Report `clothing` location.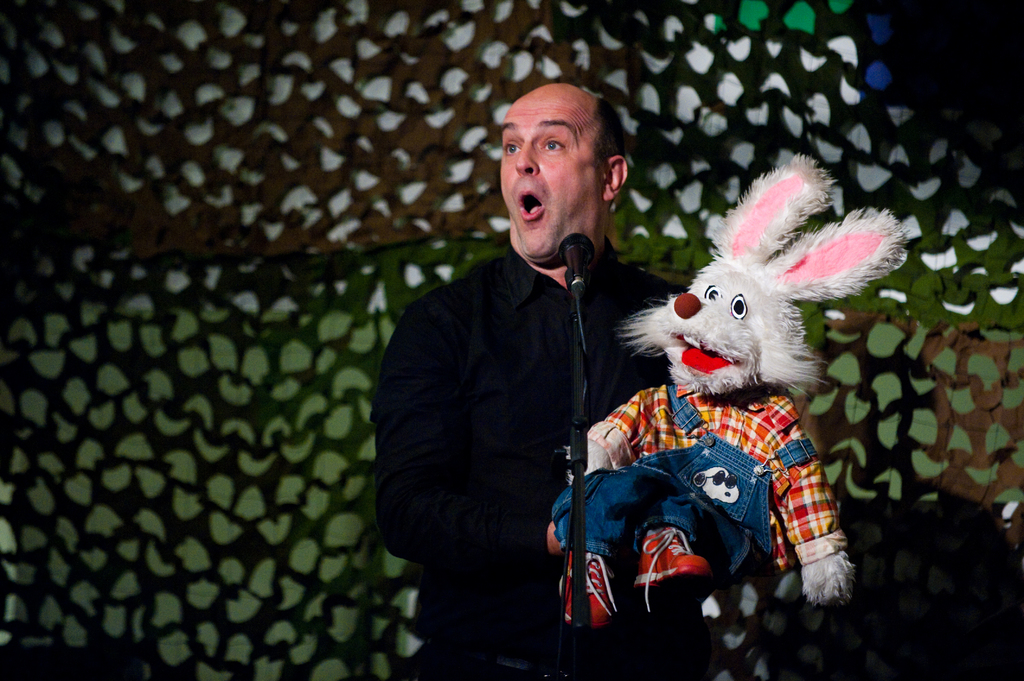
Report: 364 203 726 680.
